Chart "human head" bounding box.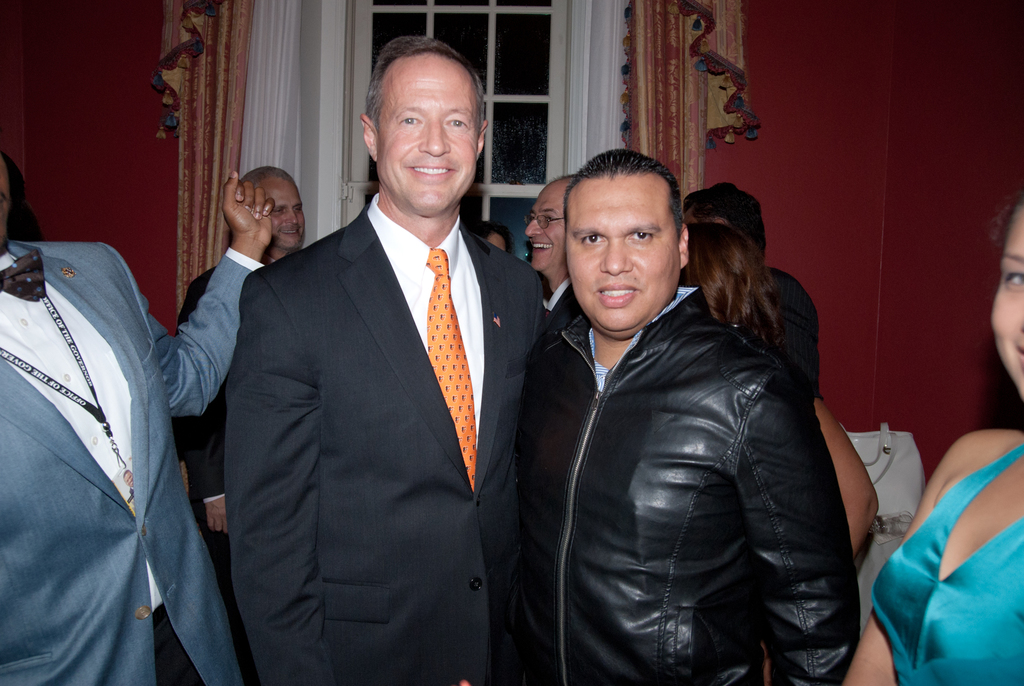
Charted: <box>465,220,515,251</box>.
